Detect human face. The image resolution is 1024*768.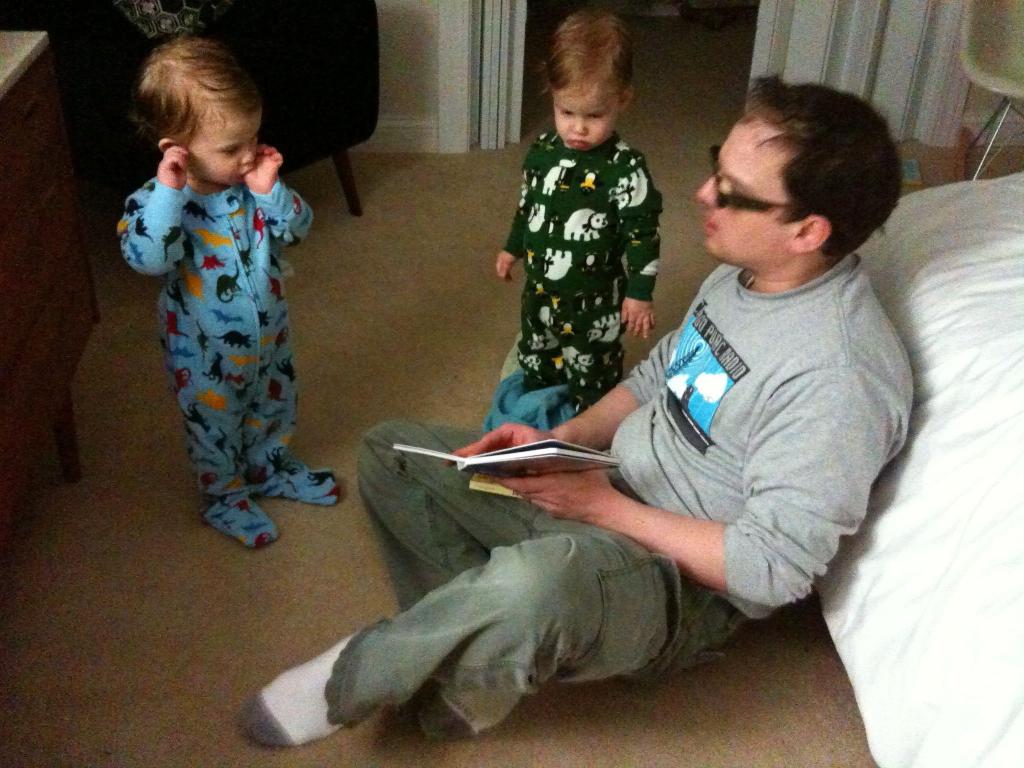
x1=198 y1=119 x2=257 y2=182.
